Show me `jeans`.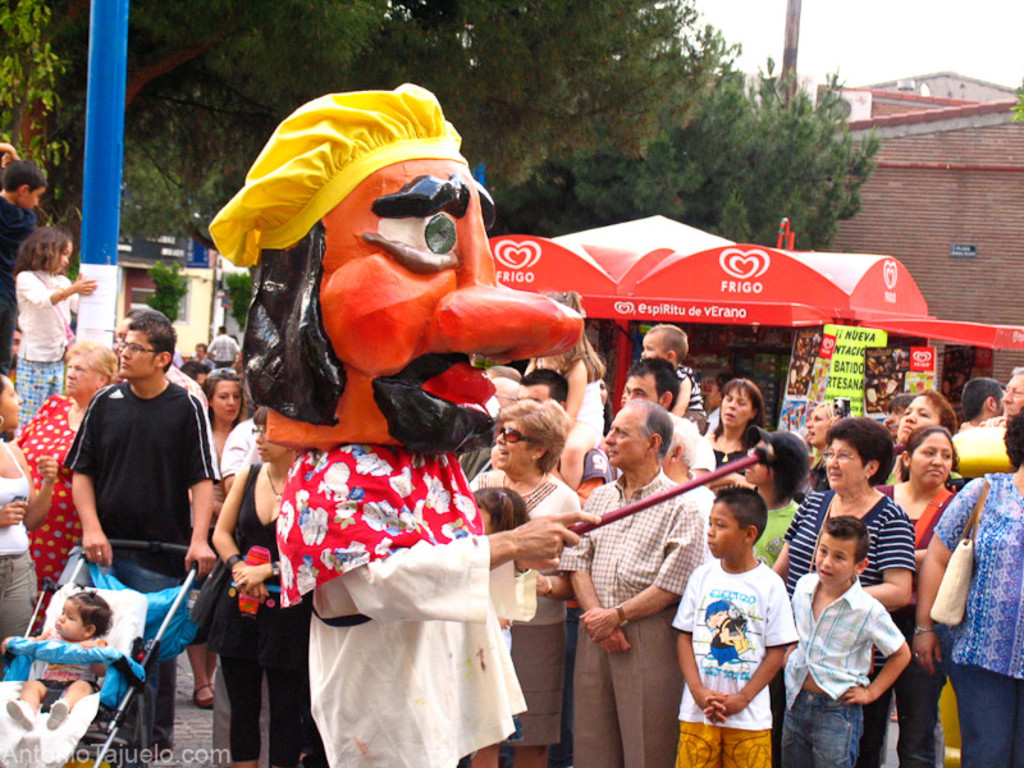
`jeans` is here: box=[8, 352, 64, 411].
